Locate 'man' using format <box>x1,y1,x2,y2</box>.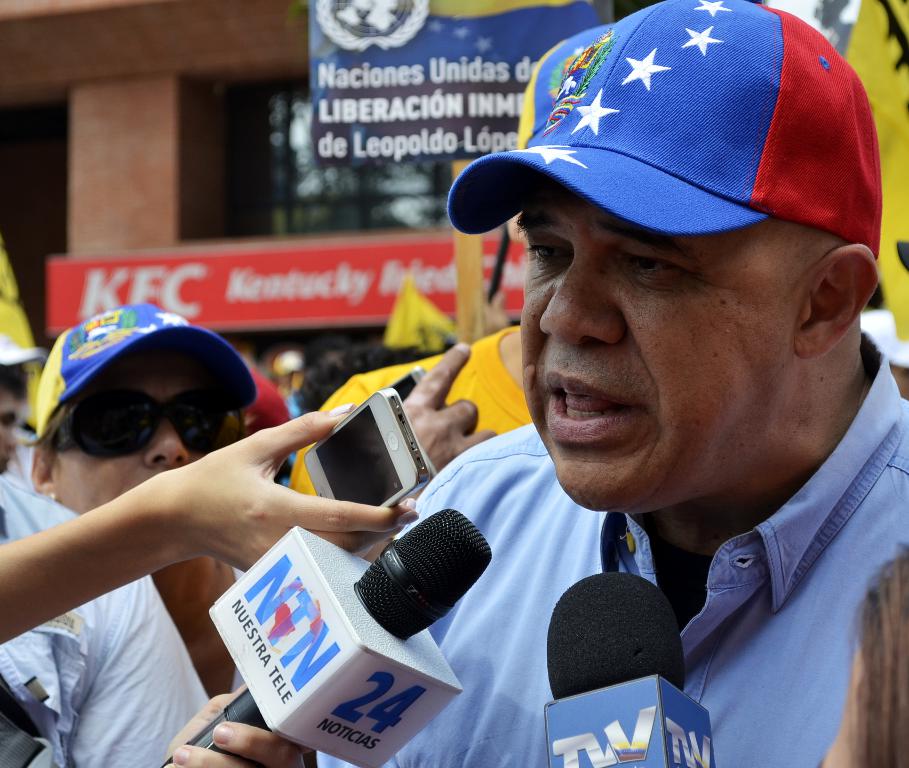
<box>302,0,908,767</box>.
